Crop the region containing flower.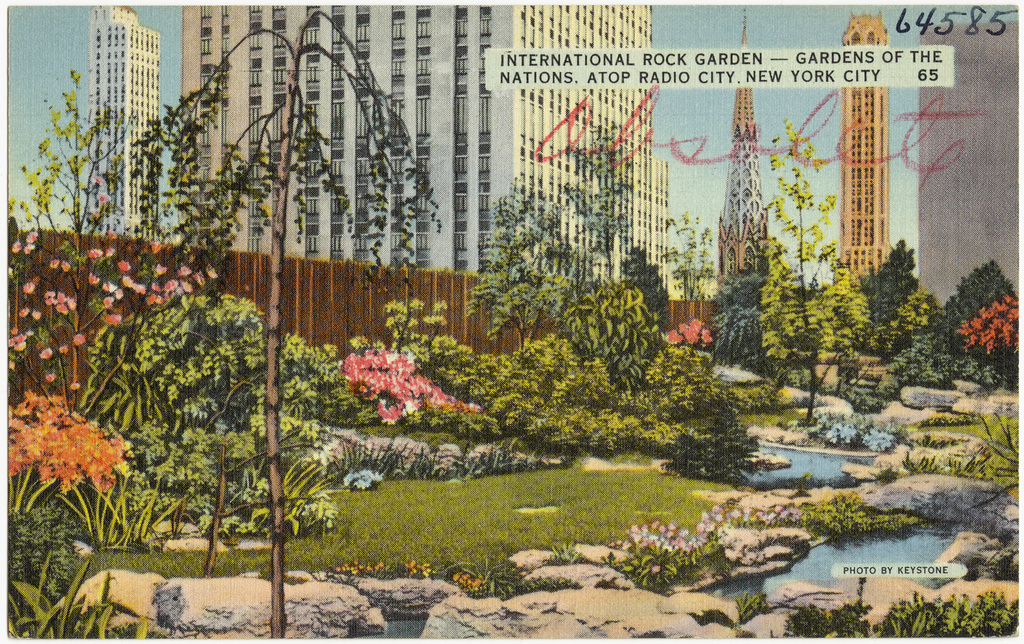
Crop region: Rect(44, 372, 57, 383).
